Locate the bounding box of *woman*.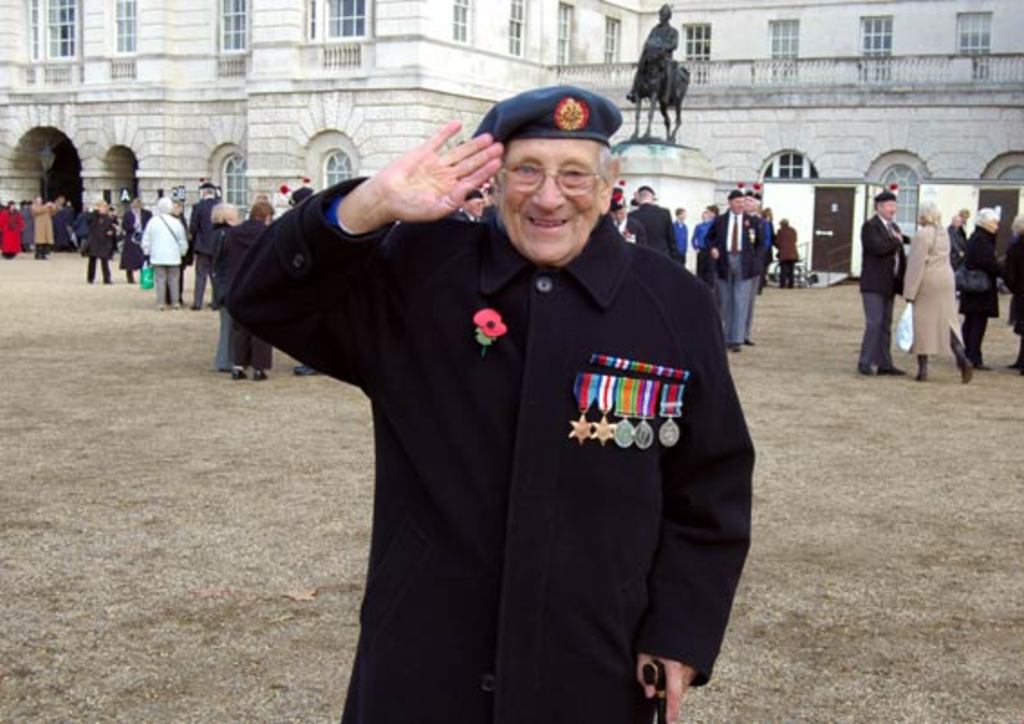
Bounding box: BBox(204, 208, 240, 374).
